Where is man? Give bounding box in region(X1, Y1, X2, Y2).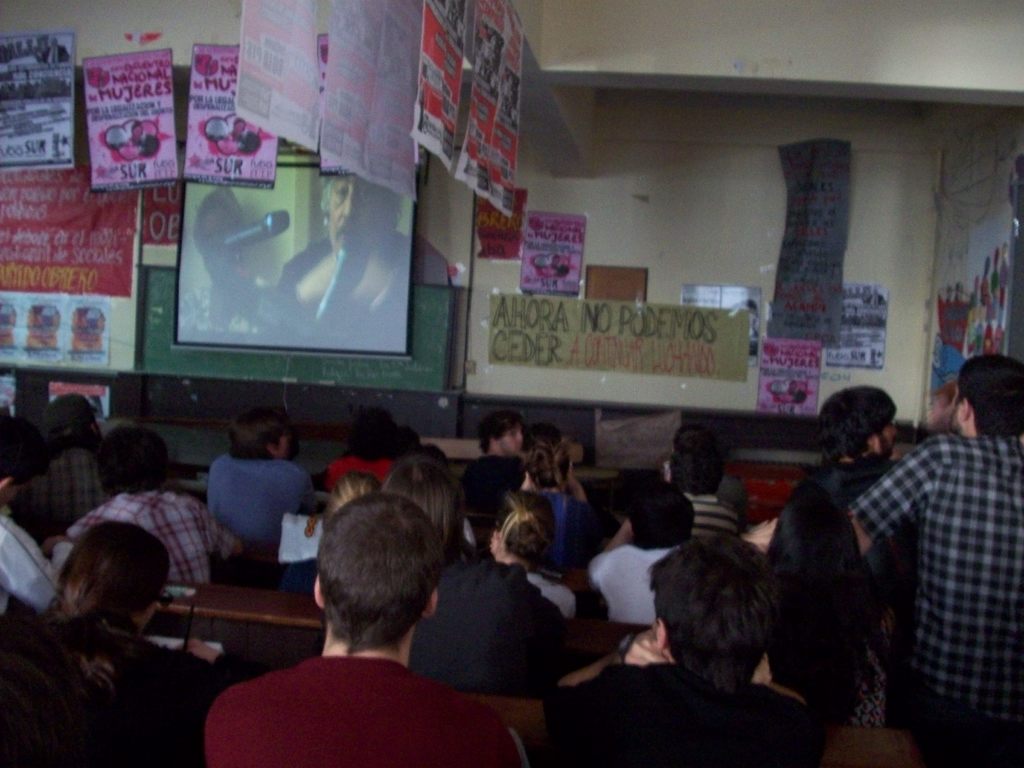
region(65, 424, 243, 589).
